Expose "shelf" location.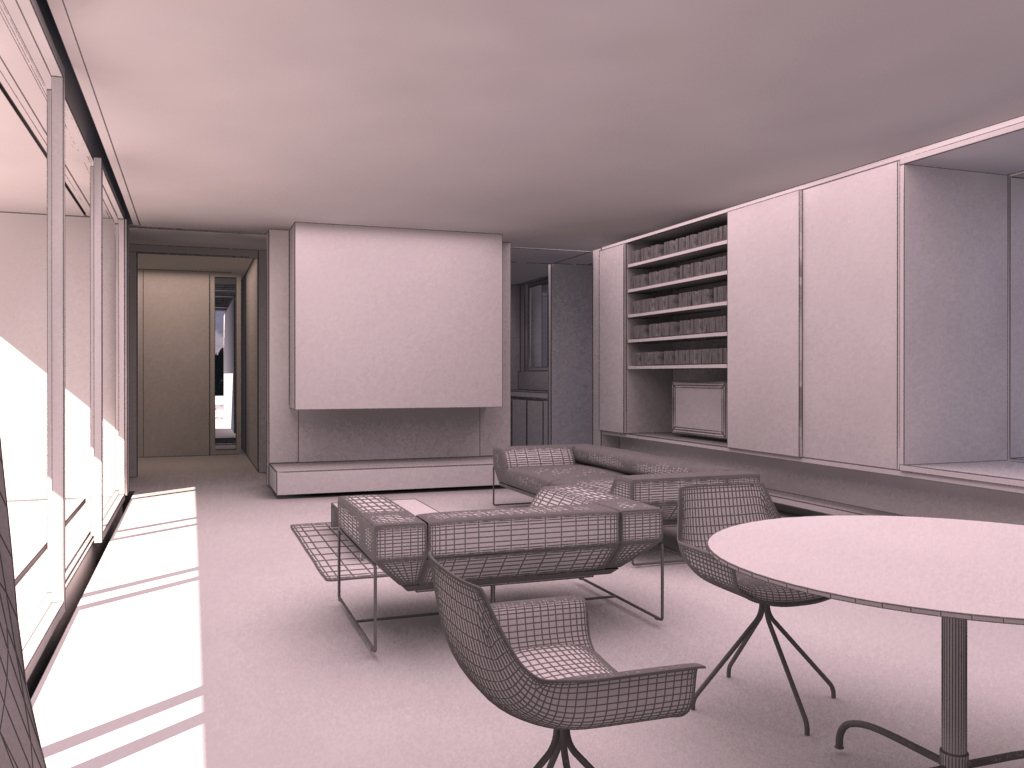
Exposed at {"left": 619, "top": 236, "right": 726, "bottom": 291}.
